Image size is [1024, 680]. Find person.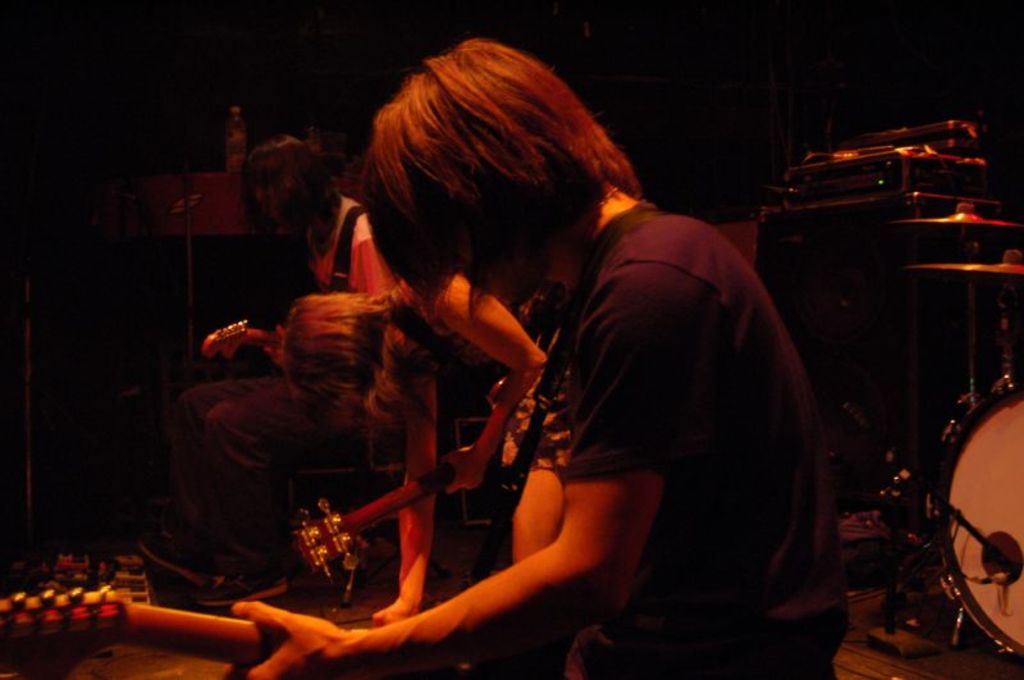
bbox(276, 53, 845, 656).
